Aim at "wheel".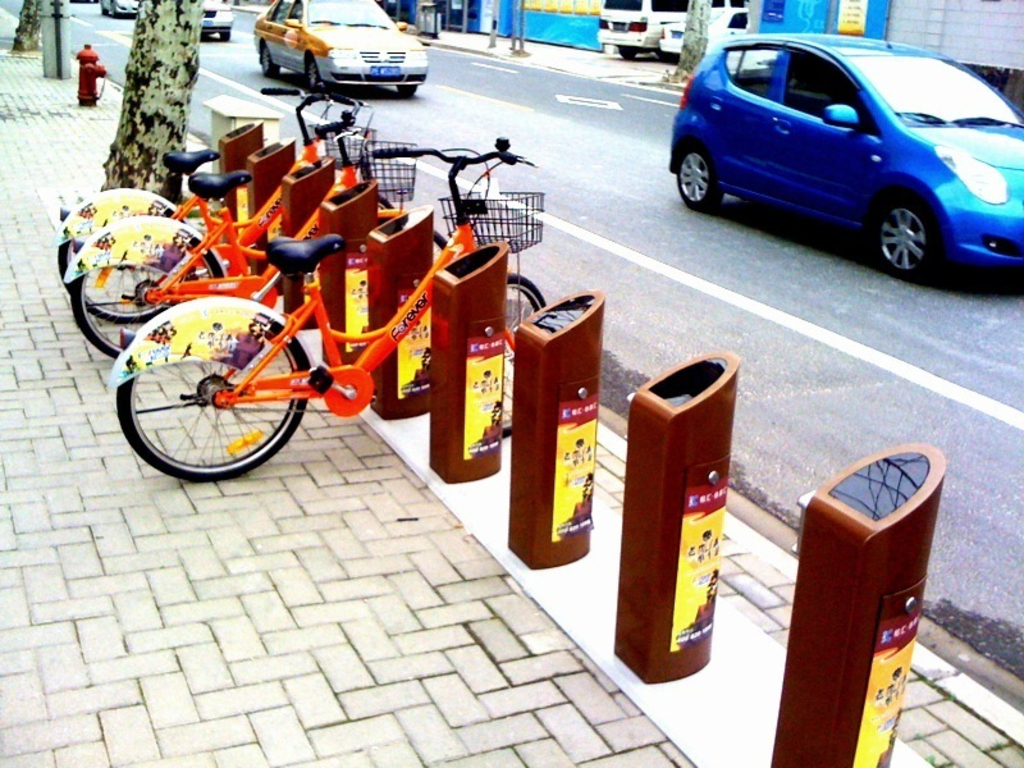
Aimed at rect(676, 145, 726, 209).
